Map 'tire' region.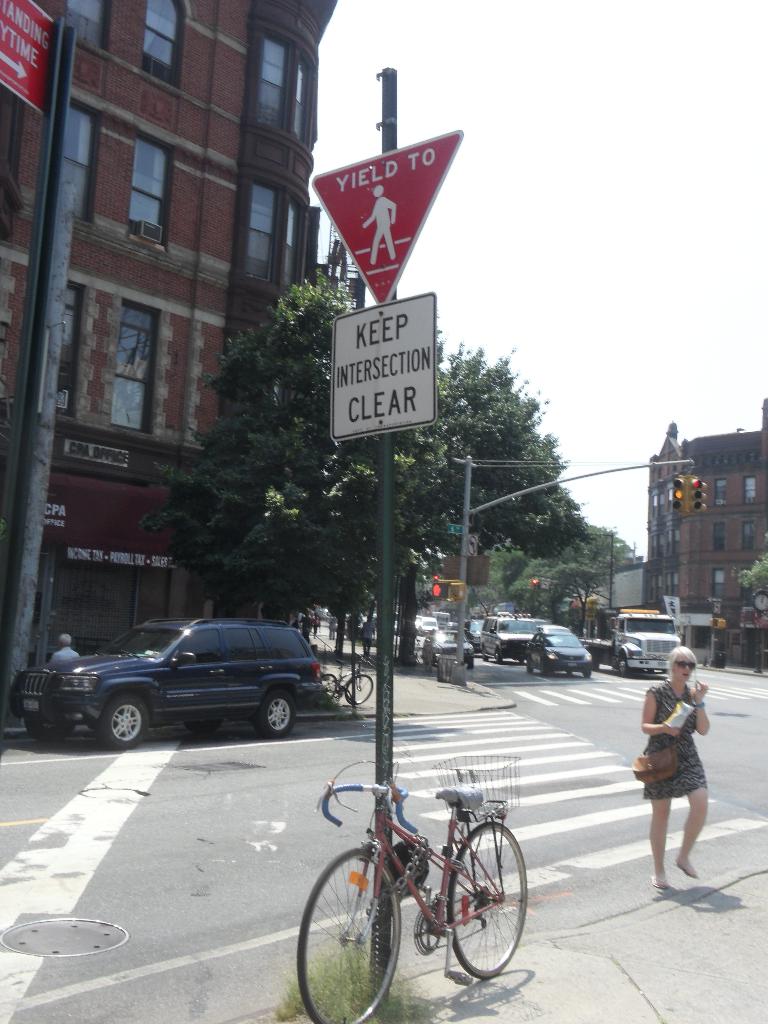
Mapped to 313:668:337:703.
